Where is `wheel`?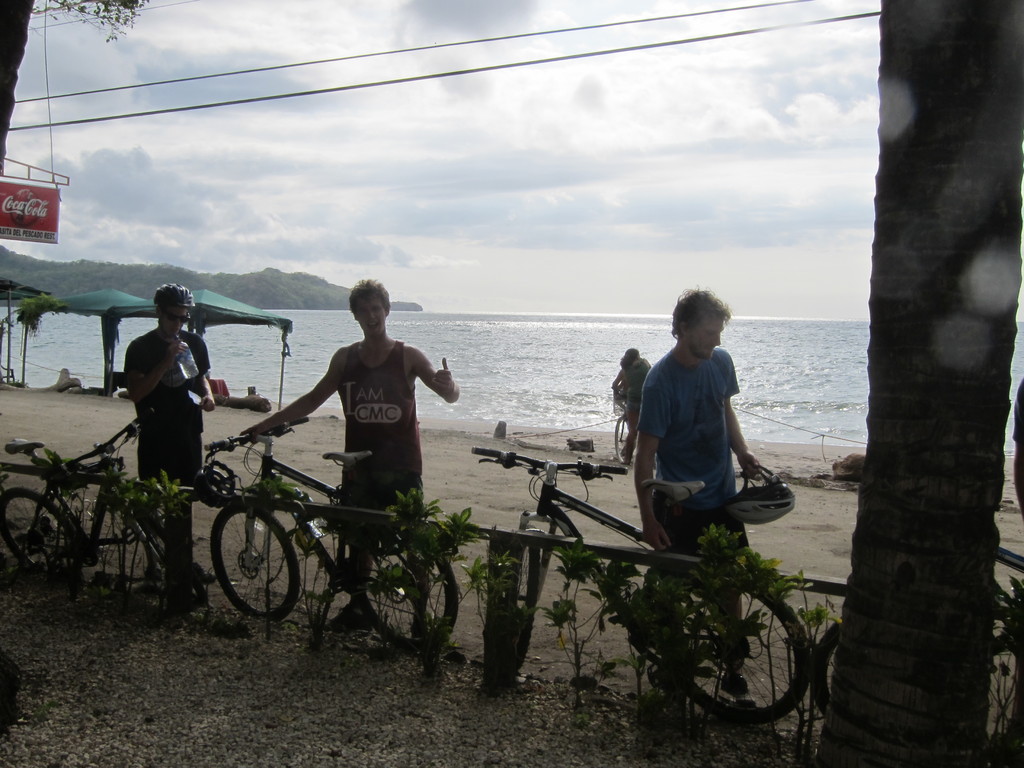
{"left": 359, "top": 526, "right": 461, "bottom": 652}.
